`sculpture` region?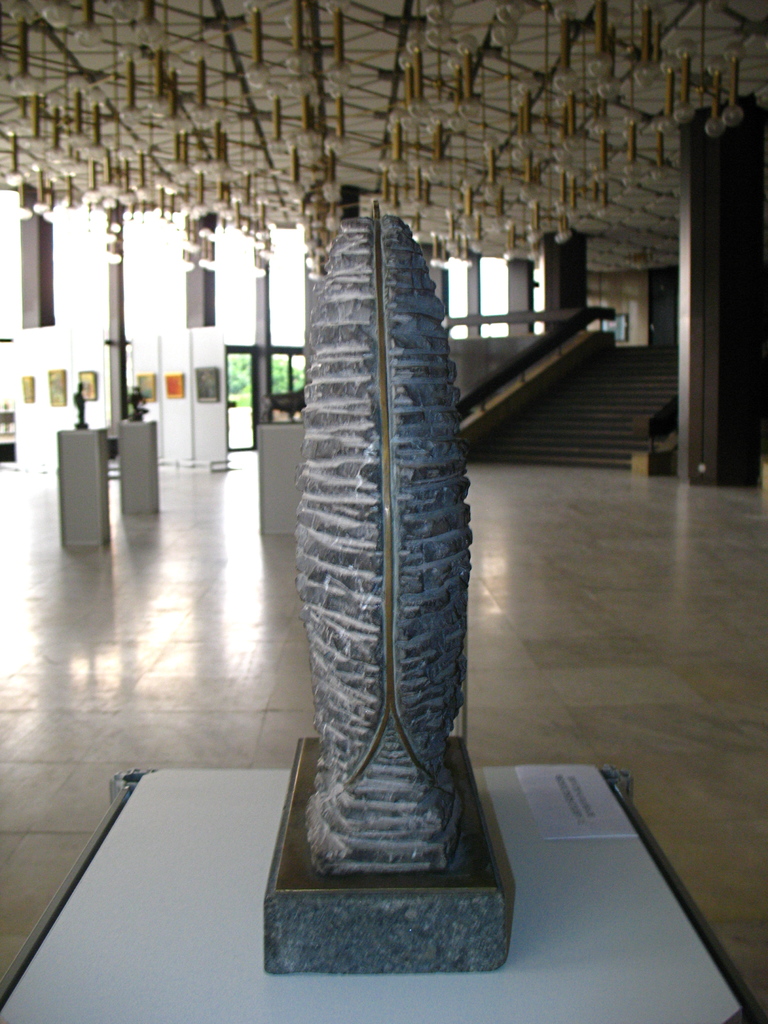
select_region(121, 383, 149, 422)
